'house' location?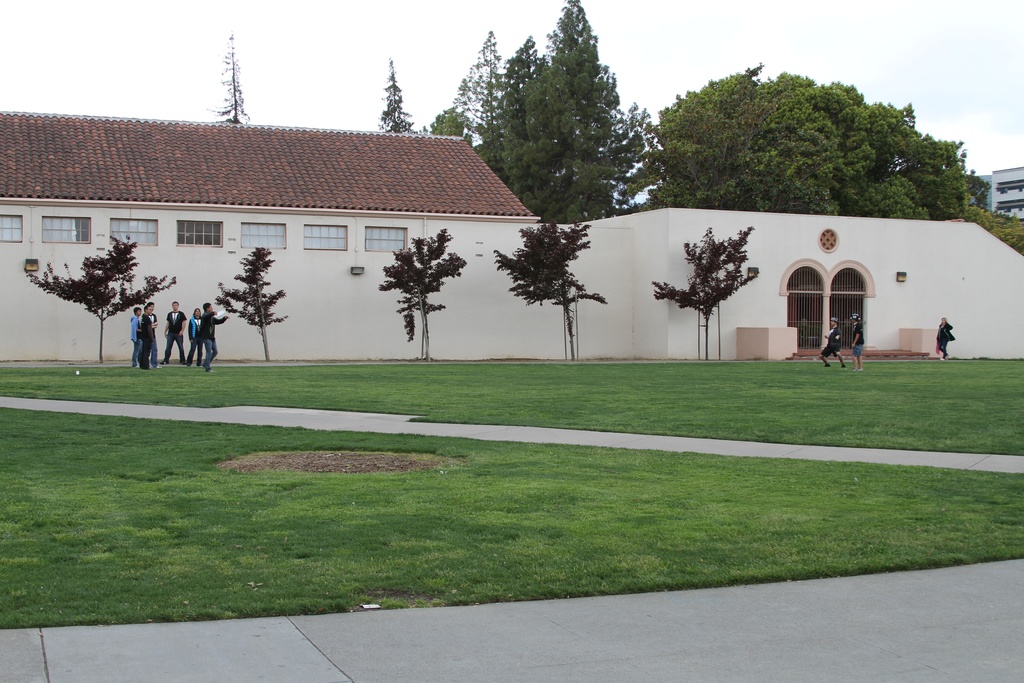
(0, 135, 540, 357)
